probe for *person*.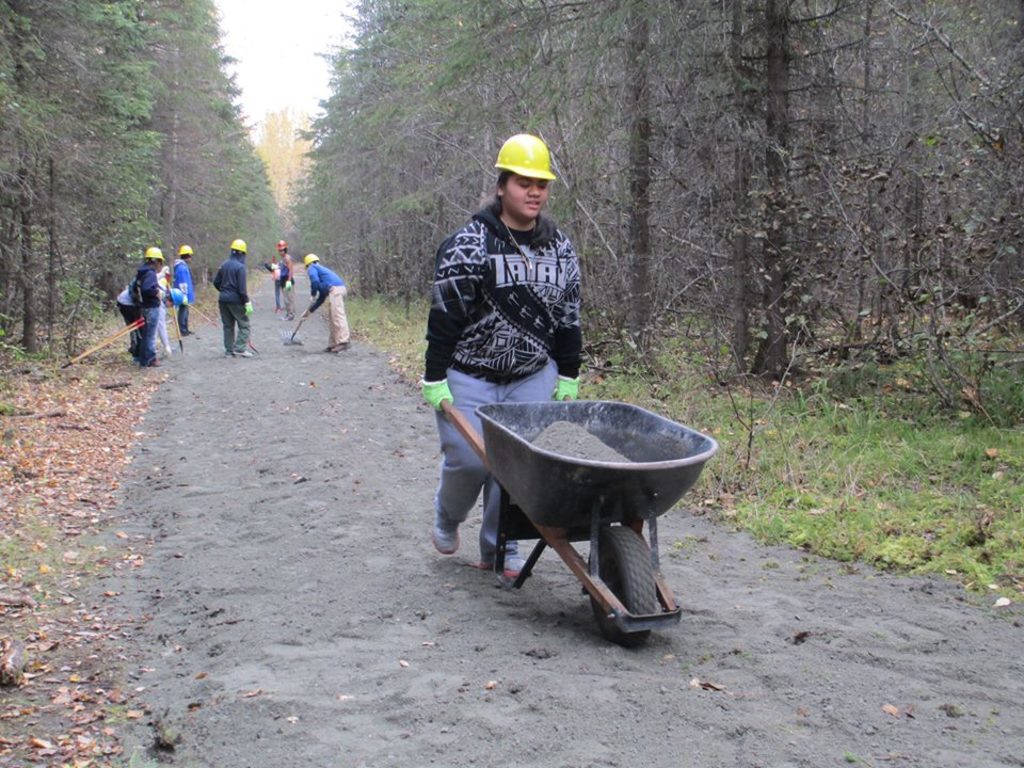
Probe result: locate(308, 257, 347, 354).
